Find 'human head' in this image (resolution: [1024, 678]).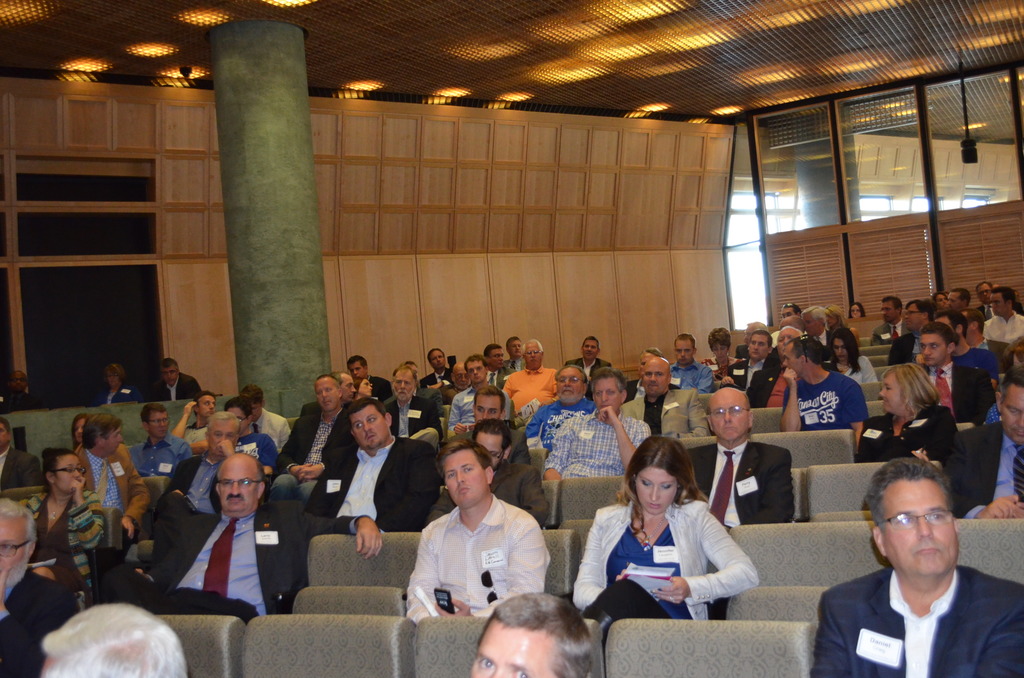
[left=244, top=383, right=266, bottom=415].
